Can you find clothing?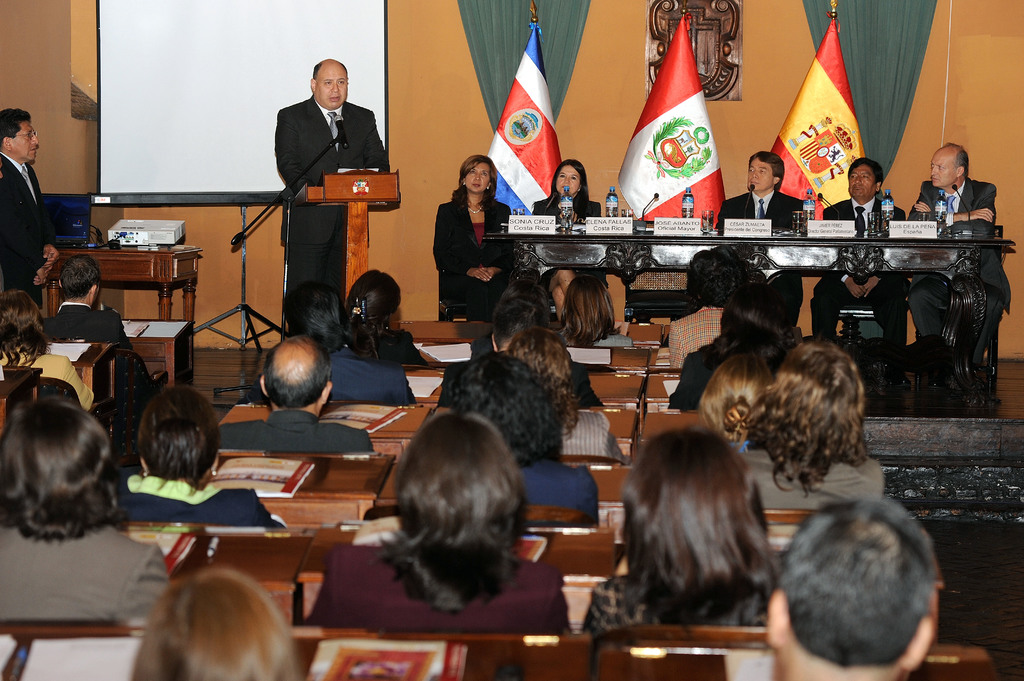
Yes, bounding box: [x1=217, y1=411, x2=374, y2=454].
